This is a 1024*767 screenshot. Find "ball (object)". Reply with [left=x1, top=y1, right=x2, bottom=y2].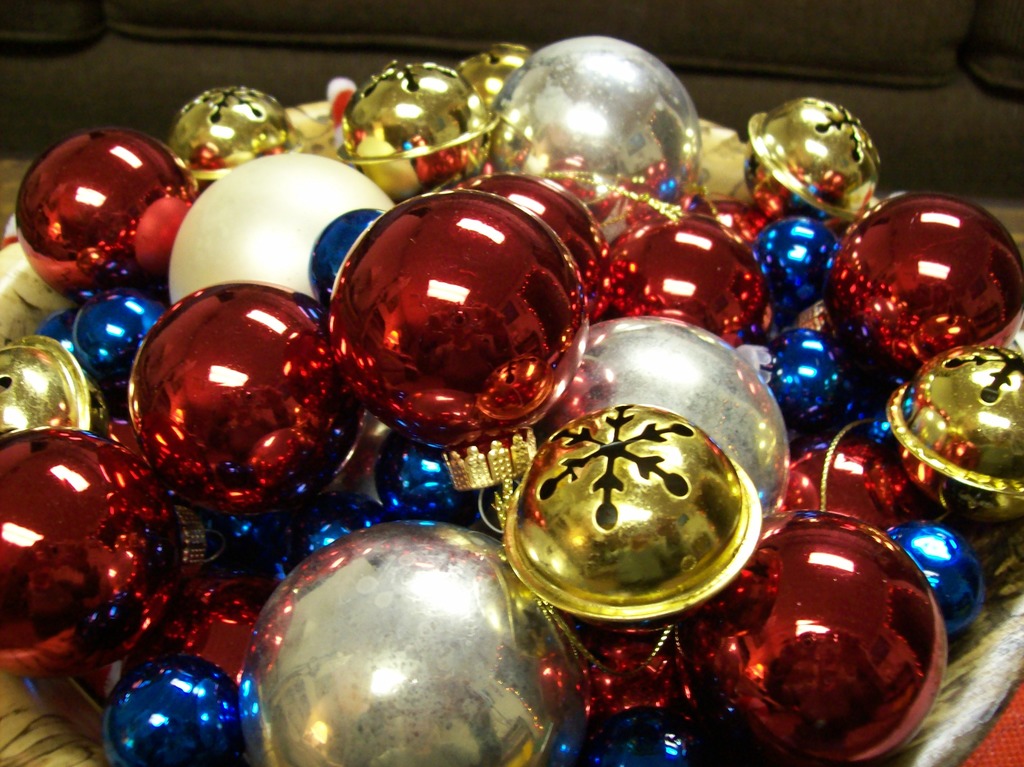
[left=0, top=428, right=190, bottom=679].
